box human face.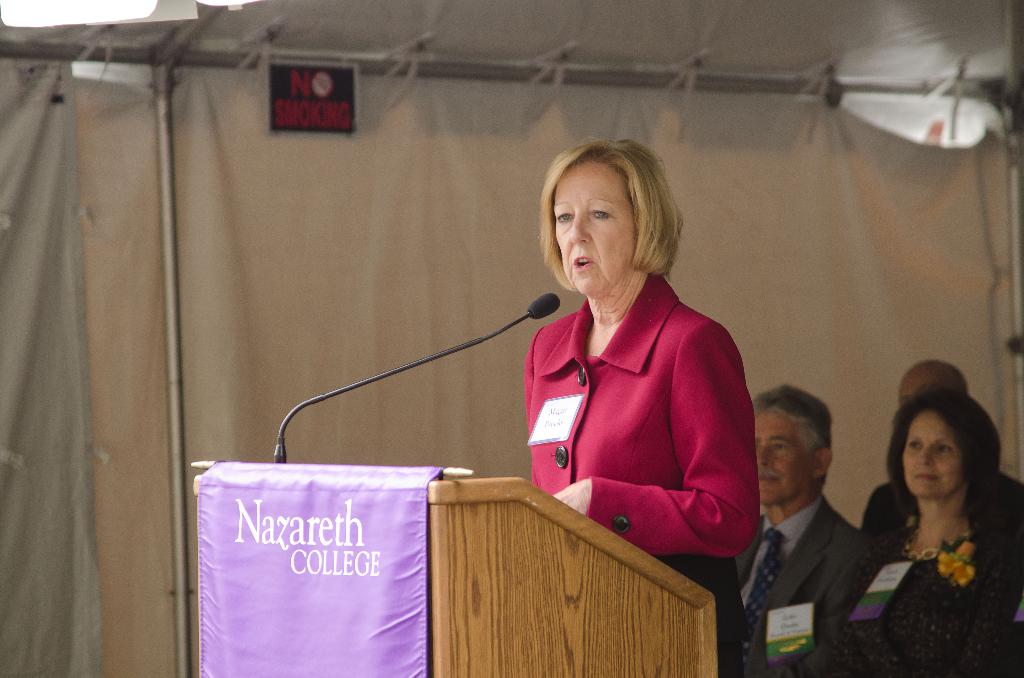
<box>901,412,963,497</box>.
